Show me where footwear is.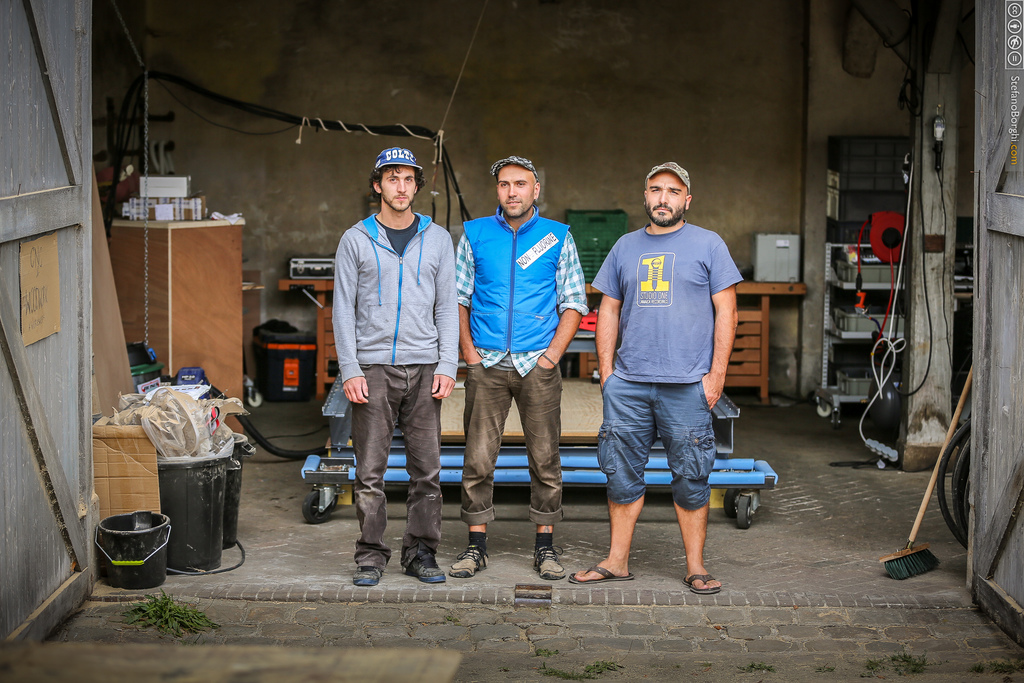
footwear is at x1=531 y1=543 x2=563 y2=580.
